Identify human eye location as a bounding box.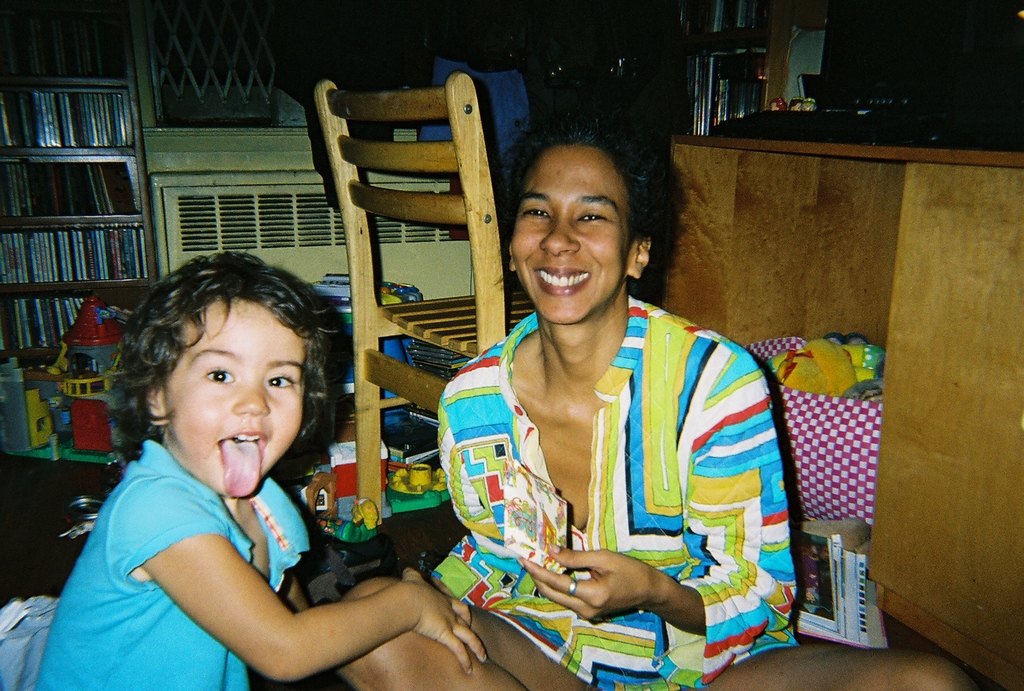
region(573, 210, 609, 225).
